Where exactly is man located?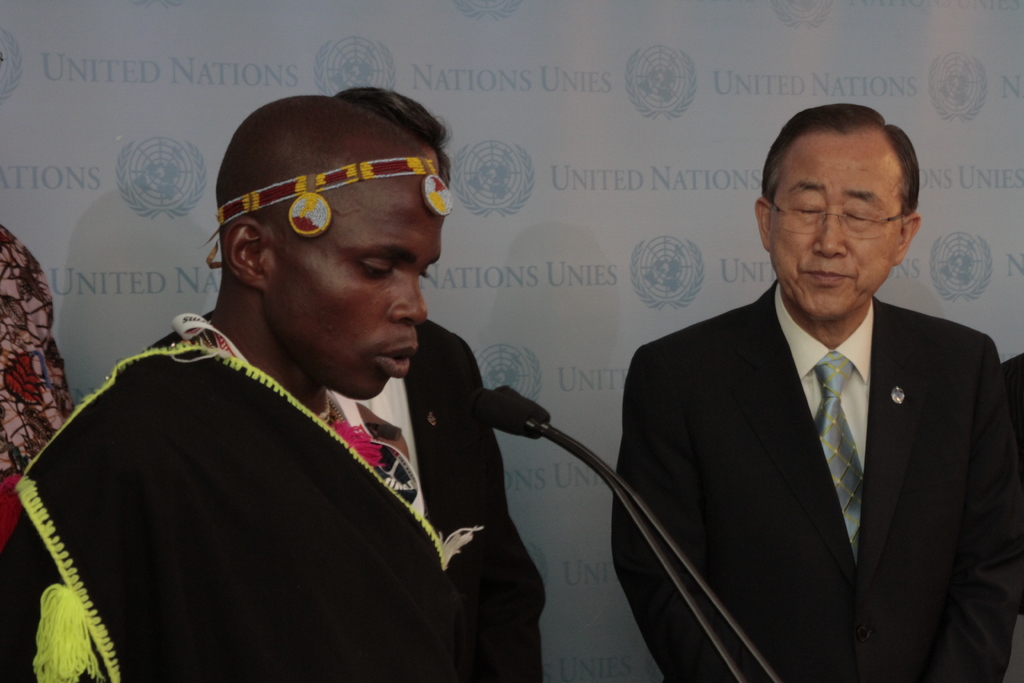
Its bounding box is {"x1": 614, "y1": 101, "x2": 1023, "y2": 680}.
